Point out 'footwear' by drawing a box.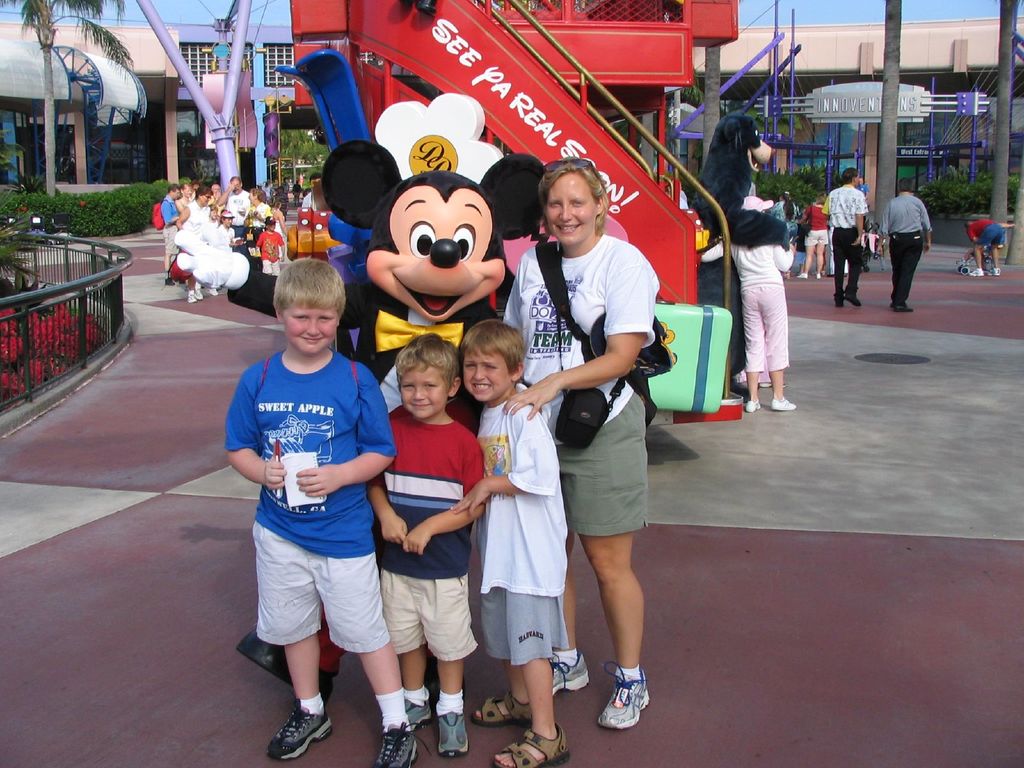
[left=189, top=291, right=198, bottom=303].
